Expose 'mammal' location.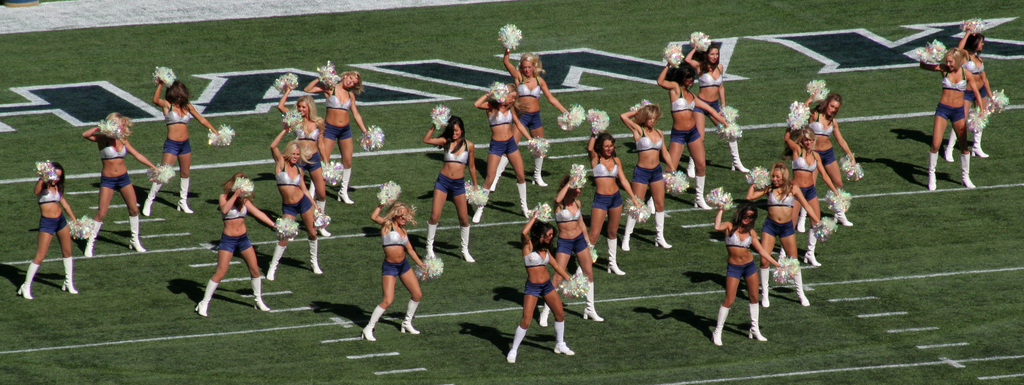
Exposed at detection(15, 153, 71, 283).
